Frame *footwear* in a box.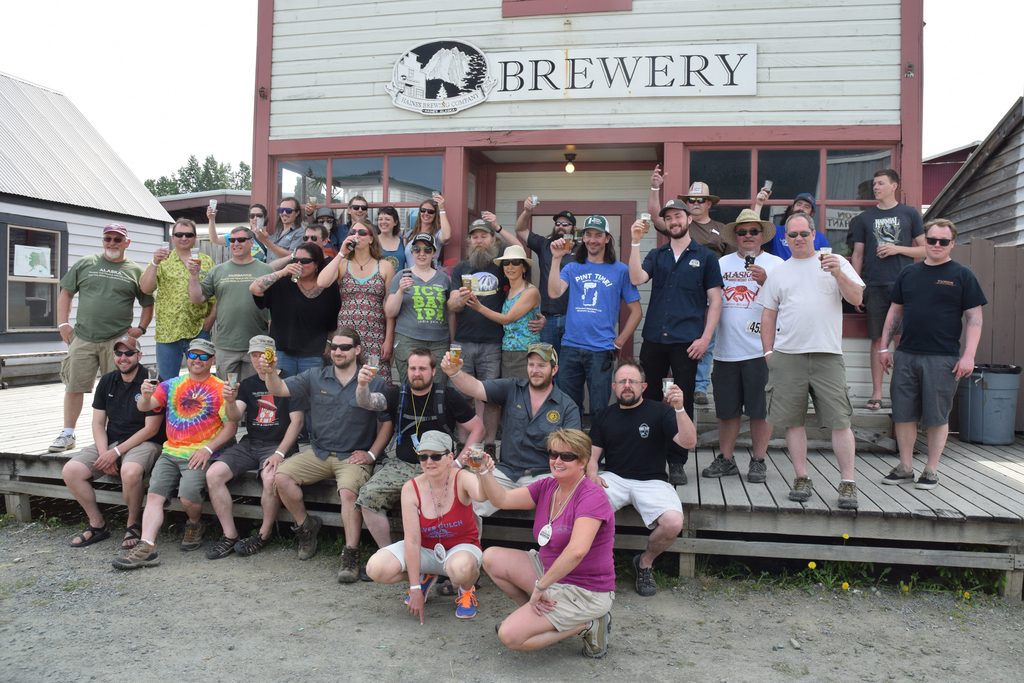
box(582, 614, 614, 656).
